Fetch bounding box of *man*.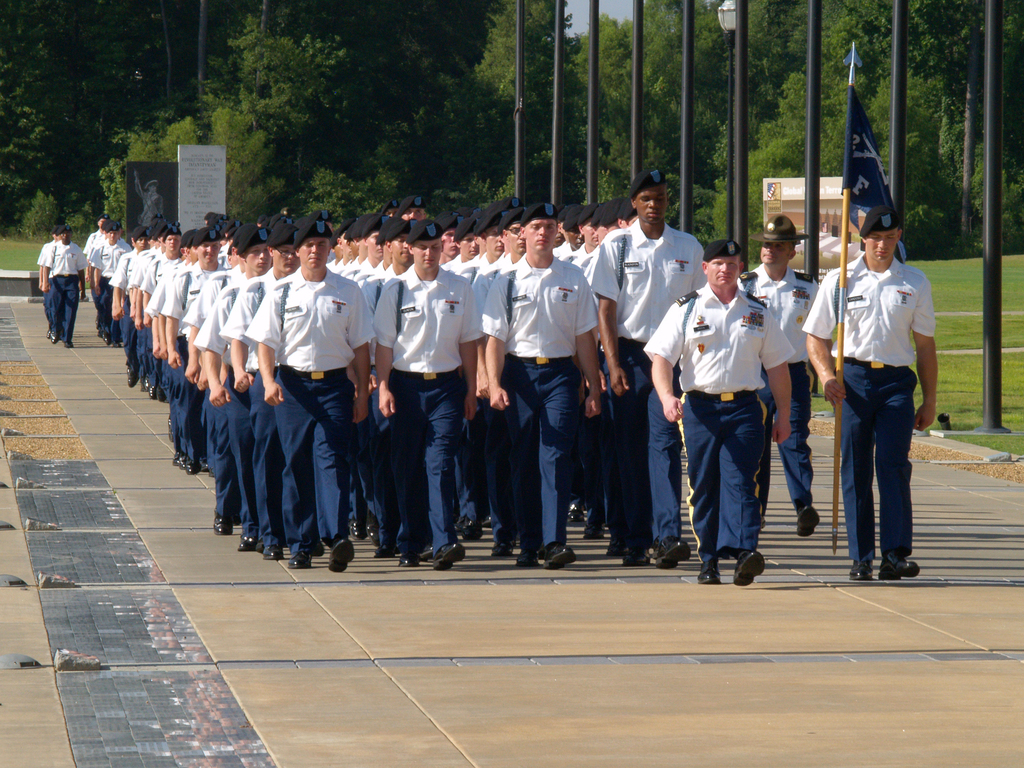
Bbox: <region>819, 208, 940, 595</region>.
